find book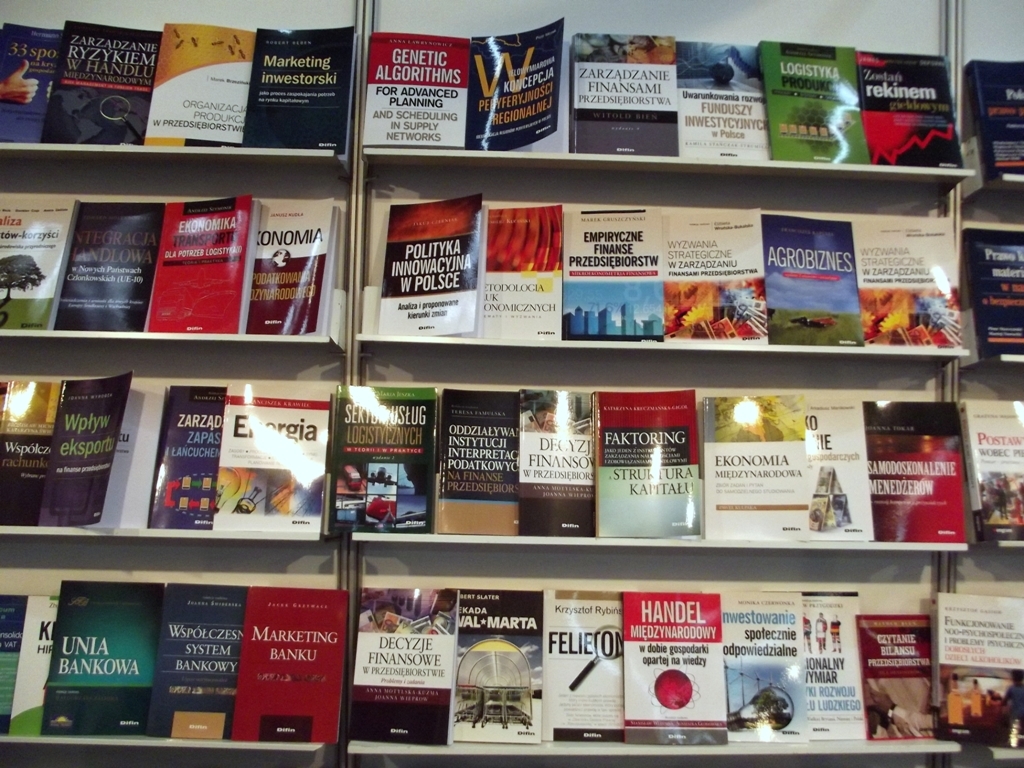
l=0, t=17, r=68, b=145
